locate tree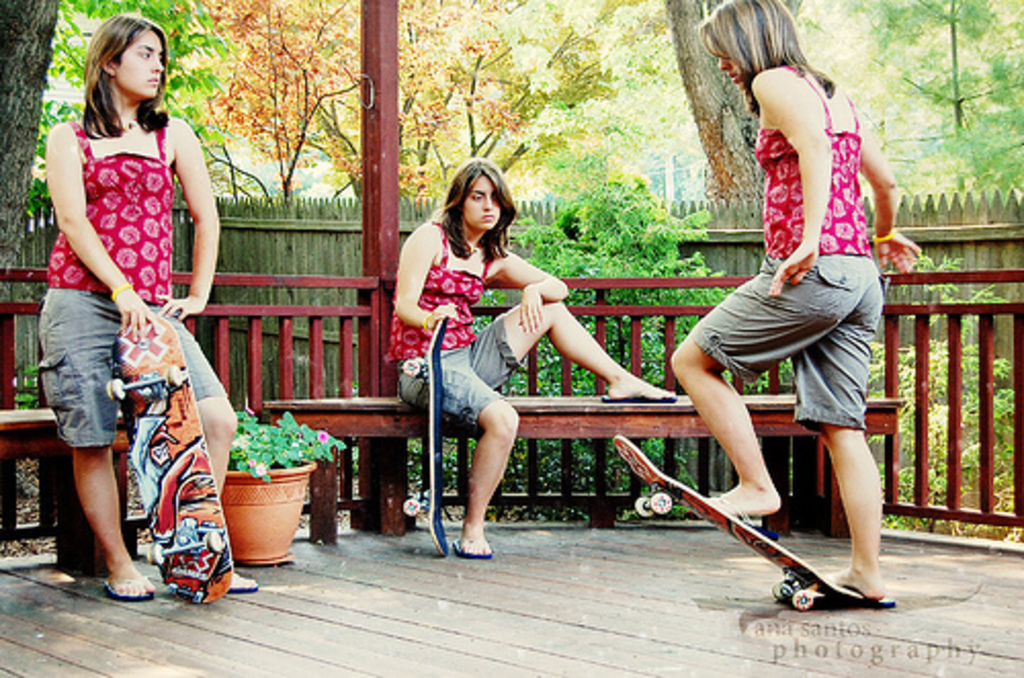
<region>764, 0, 1022, 209</region>
